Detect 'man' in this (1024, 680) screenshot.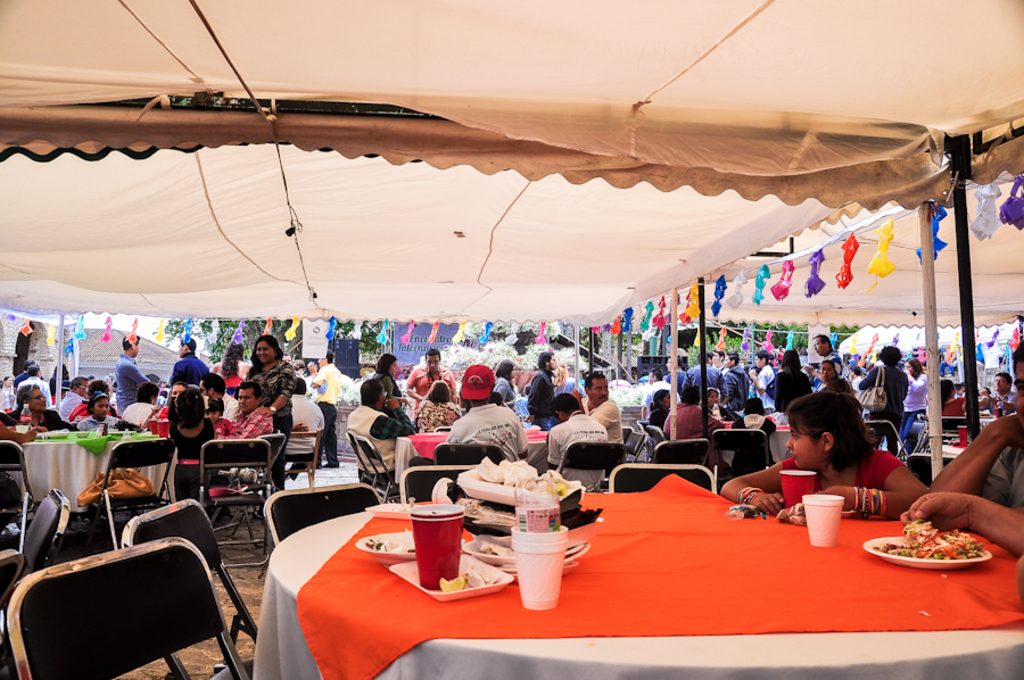
Detection: 802 330 847 388.
